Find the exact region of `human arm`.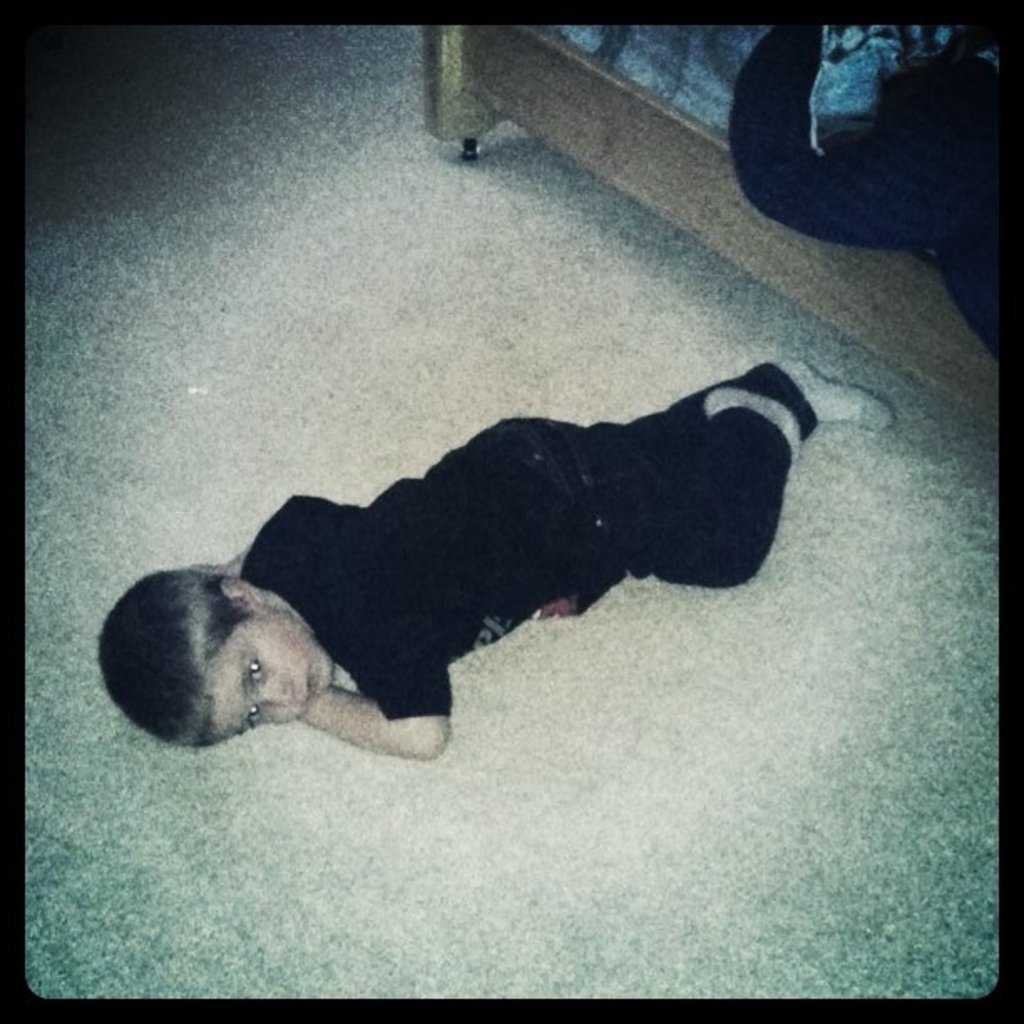
Exact region: crop(196, 497, 310, 579).
